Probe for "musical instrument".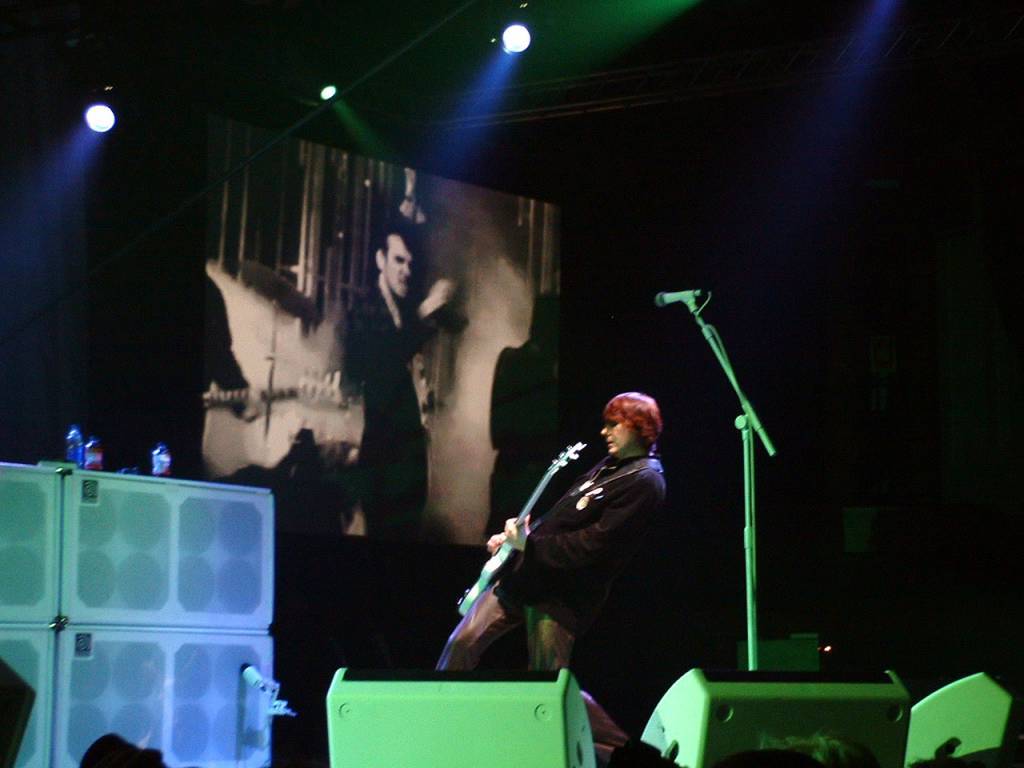
Probe result: <box>453,436,592,623</box>.
